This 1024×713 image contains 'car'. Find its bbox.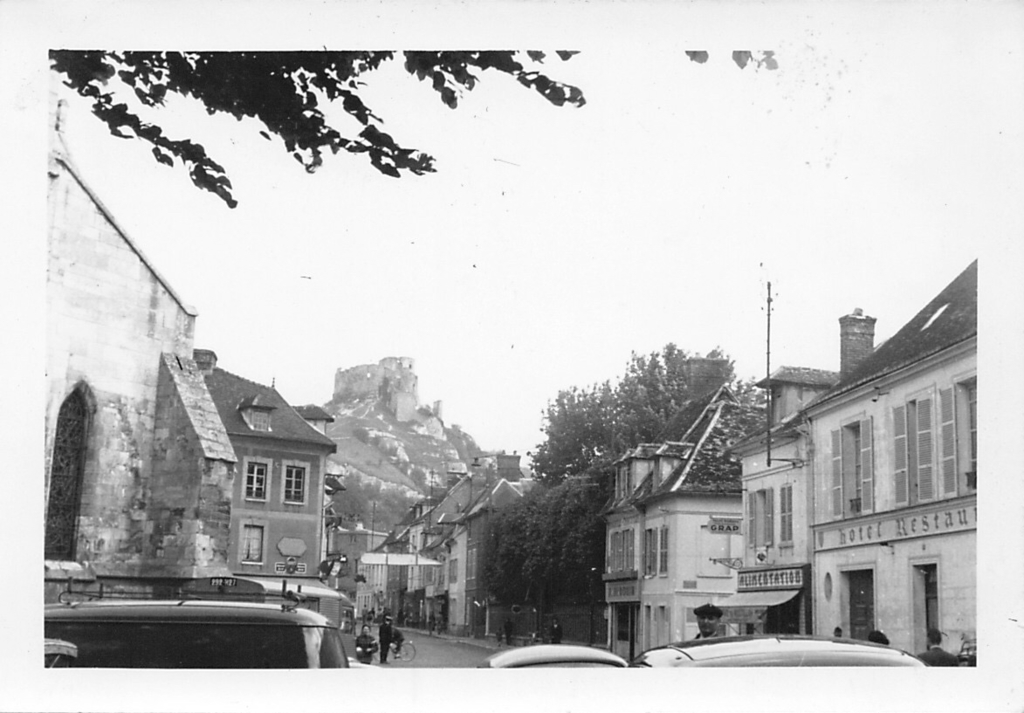
locate(479, 635, 938, 675).
